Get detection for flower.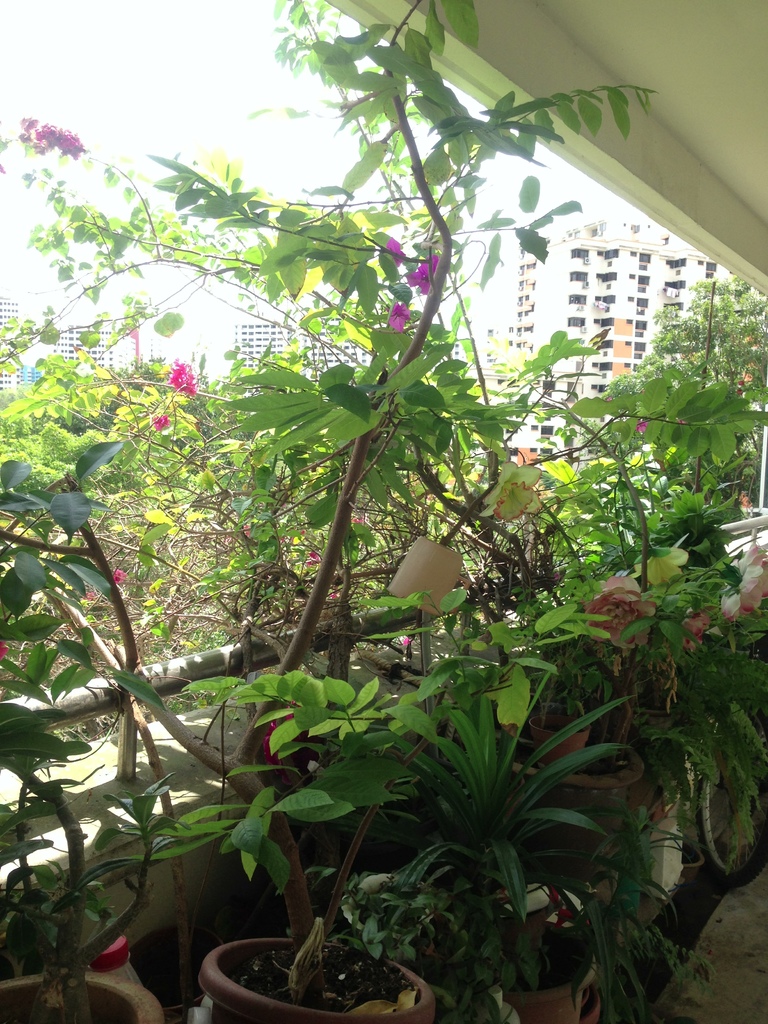
Detection: rect(387, 303, 408, 337).
